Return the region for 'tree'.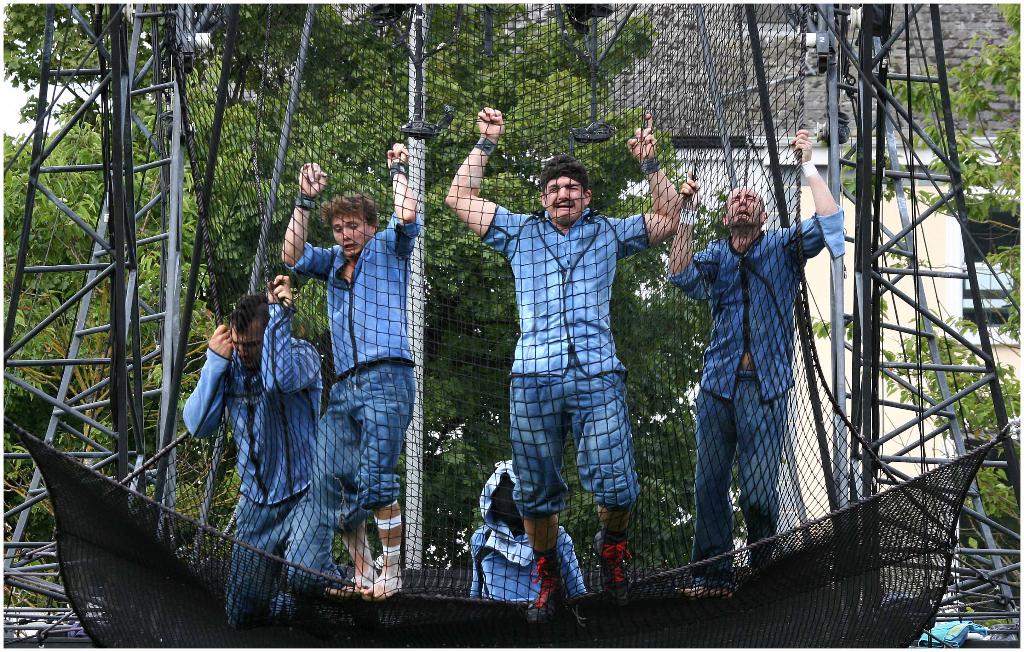
x1=801, y1=0, x2=1023, y2=556.
